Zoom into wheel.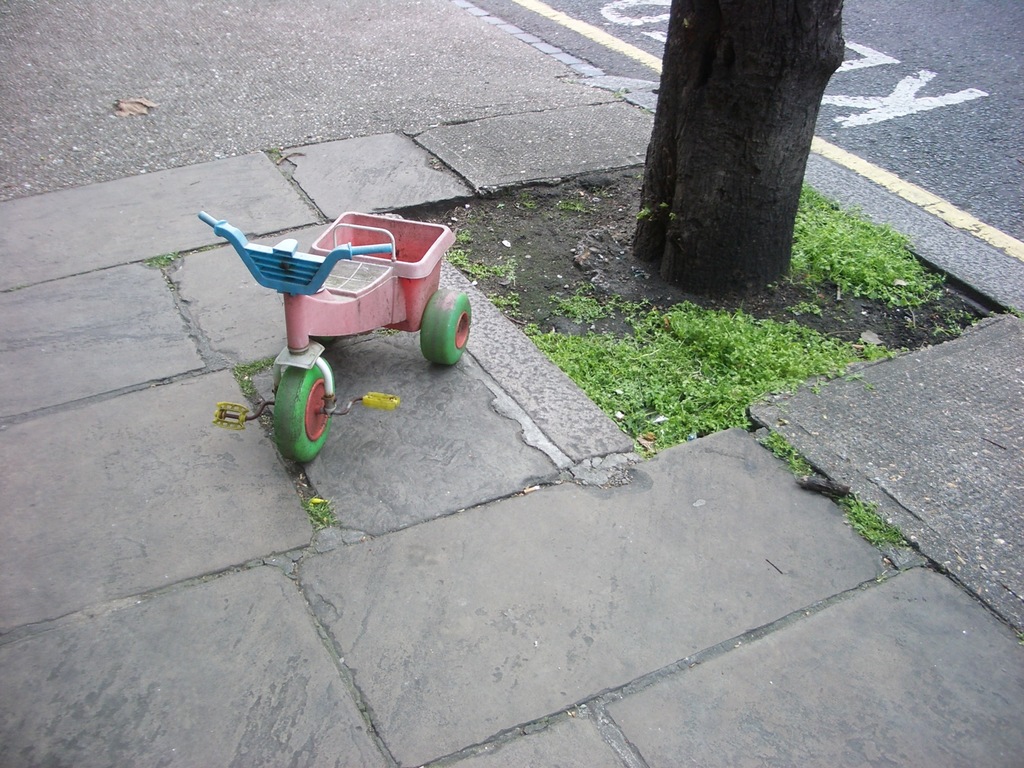
Zoom target: rect(424, 285, 476, 367).
